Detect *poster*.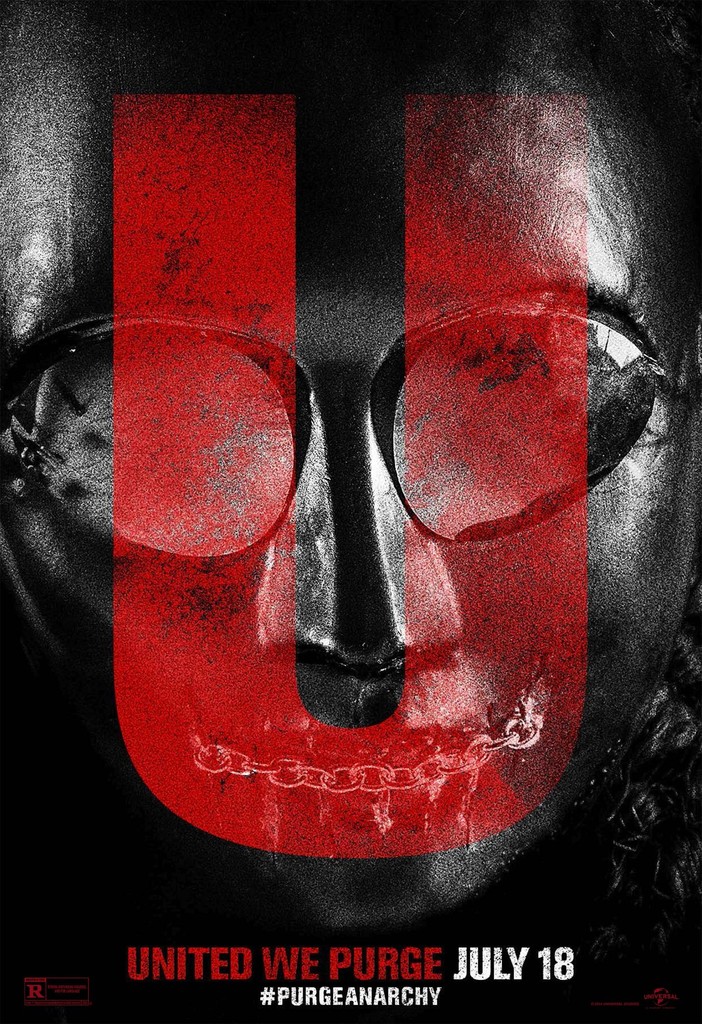
Detected at <region>0, 0, 701, 1023</region>.
